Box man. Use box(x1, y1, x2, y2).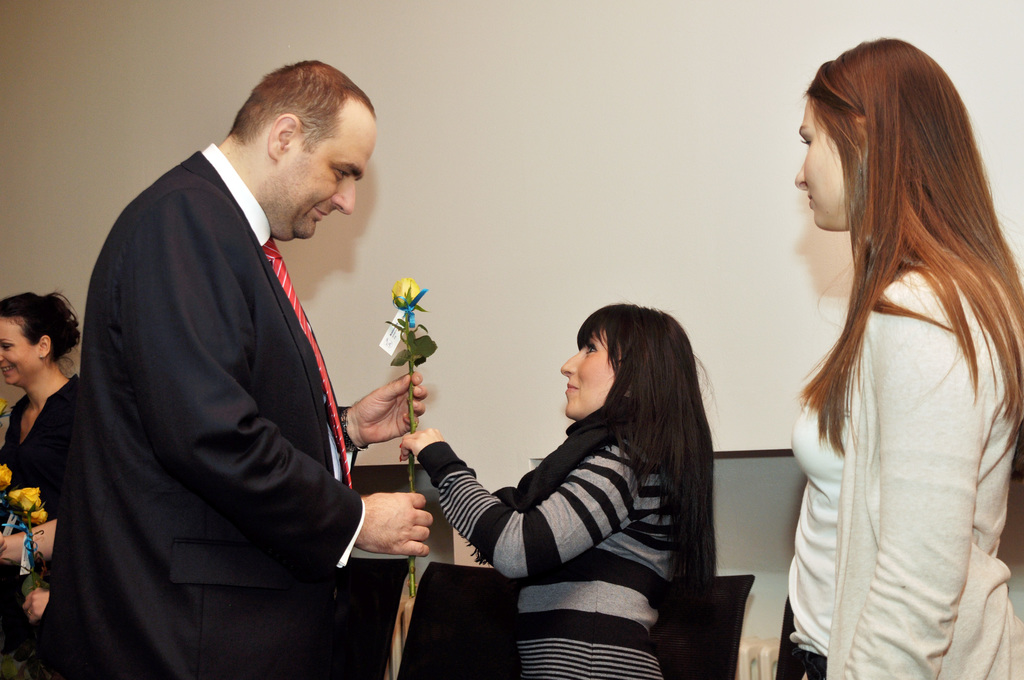
box(51, 38, 417, 678).
